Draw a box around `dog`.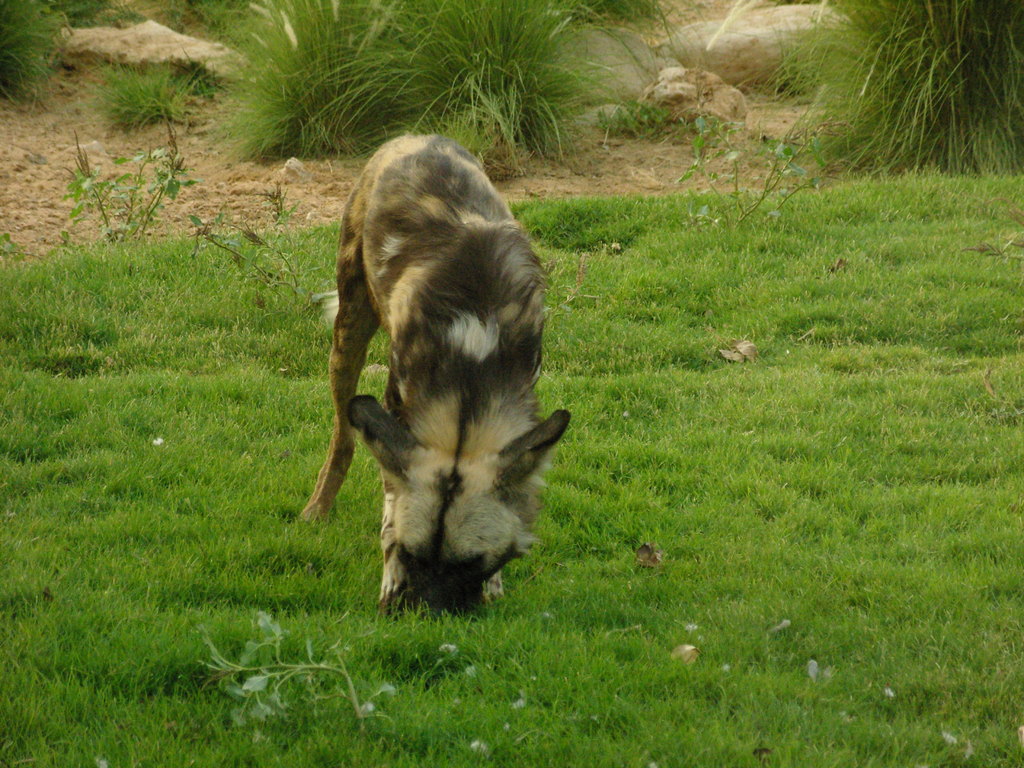
left=288, top=134, right=571, bottom=617.
